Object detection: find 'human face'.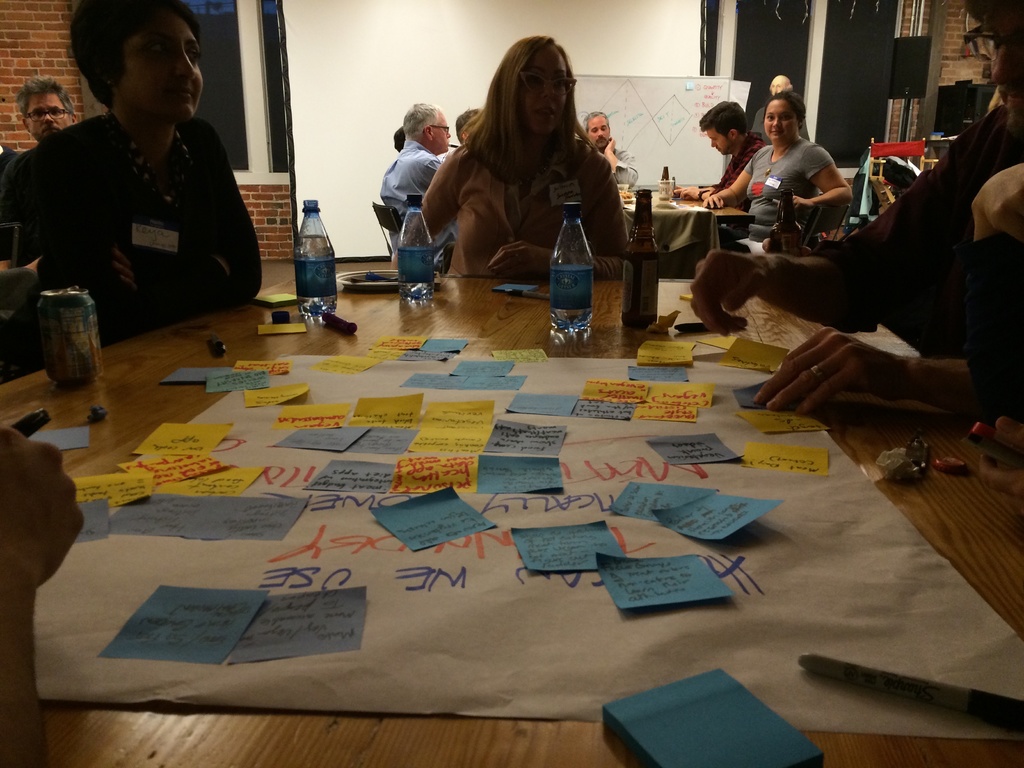
{"x1": 755, "y1": 92, "x2": 806, "y2": 146}.
